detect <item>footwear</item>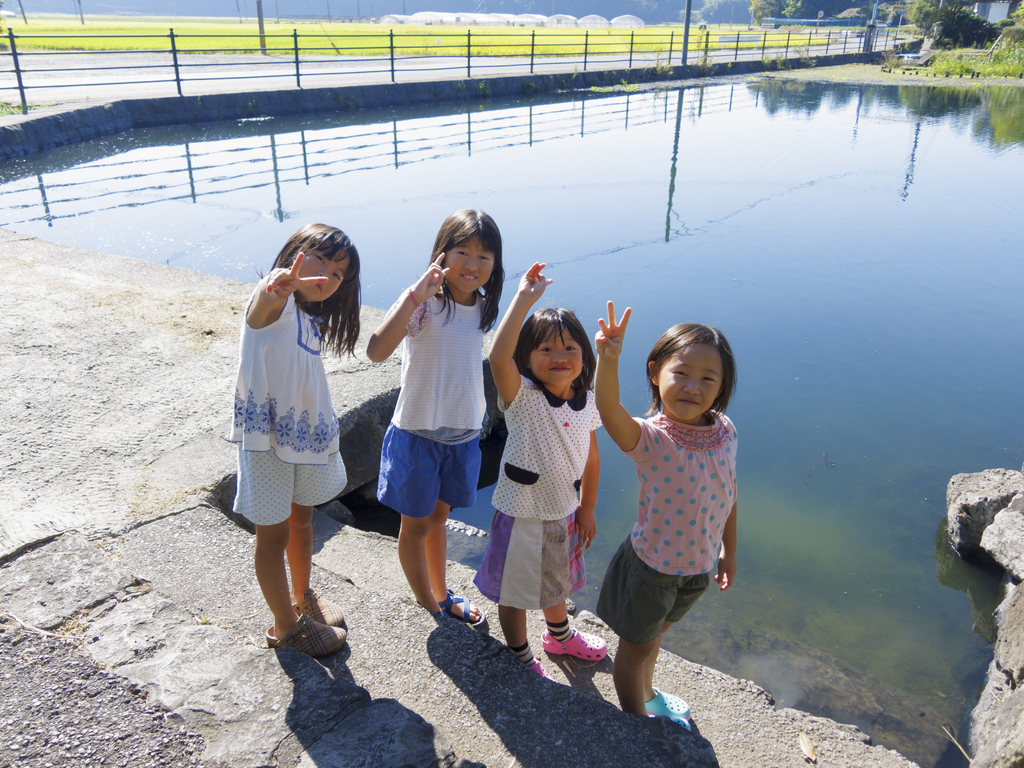
265,611,346,695
